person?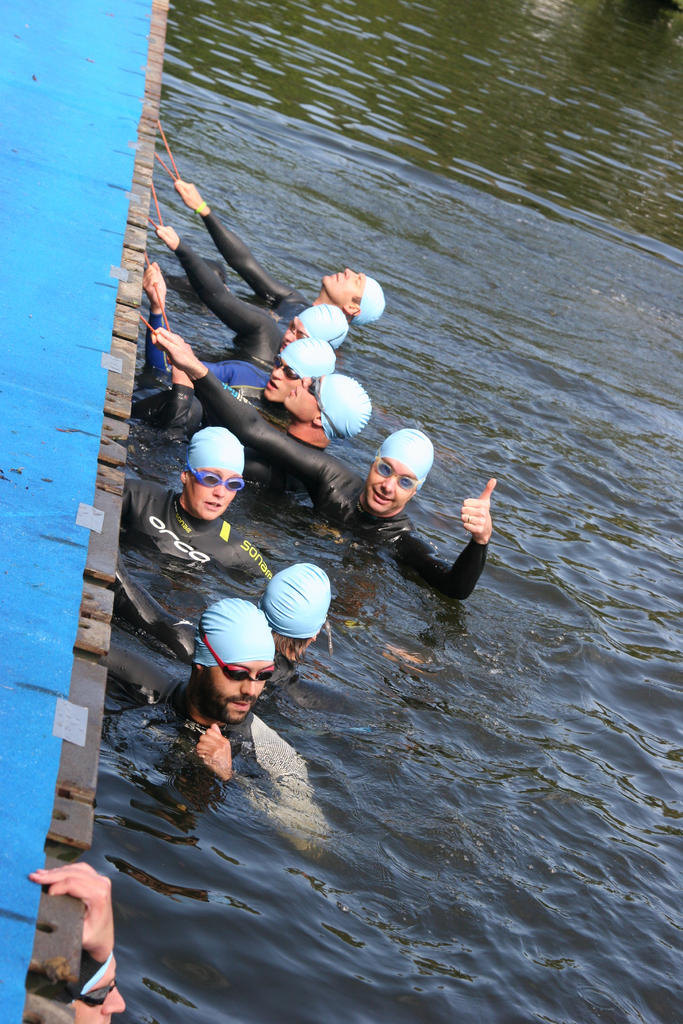
bbox=[125, 427, 275, 573]
